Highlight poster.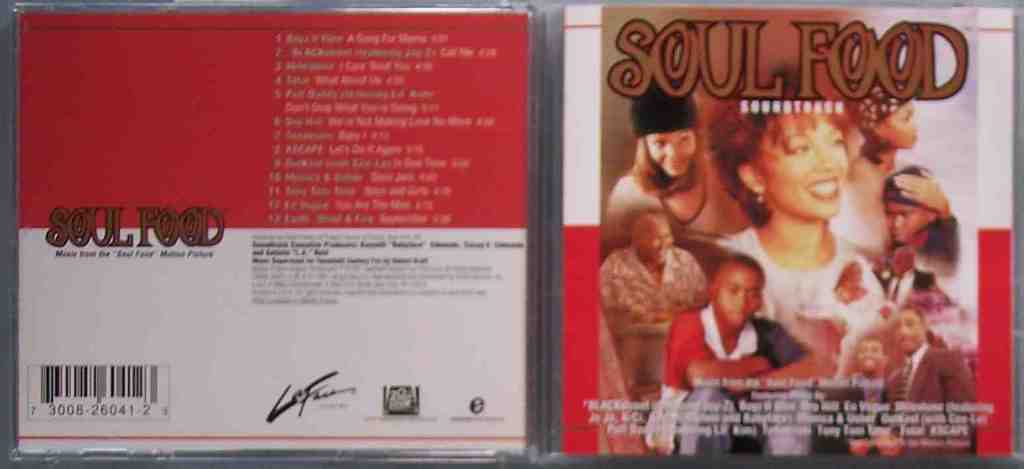
Highlighted region: [left=15, top=16, right=530, bottom=447].
